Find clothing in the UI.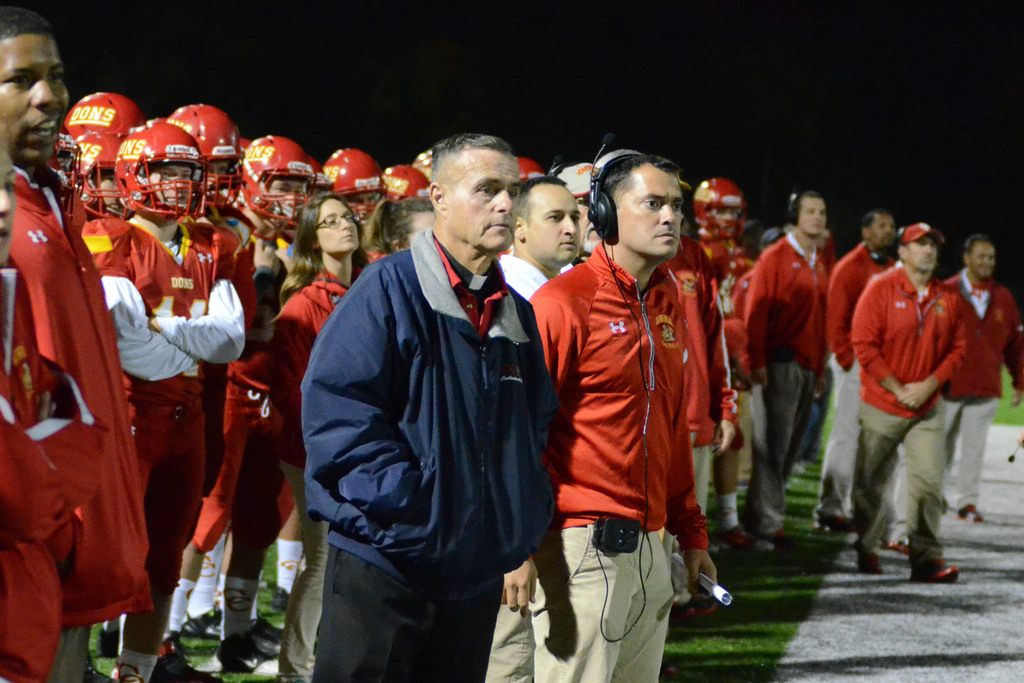
UI element at detection(278, 265, 351, 682).
